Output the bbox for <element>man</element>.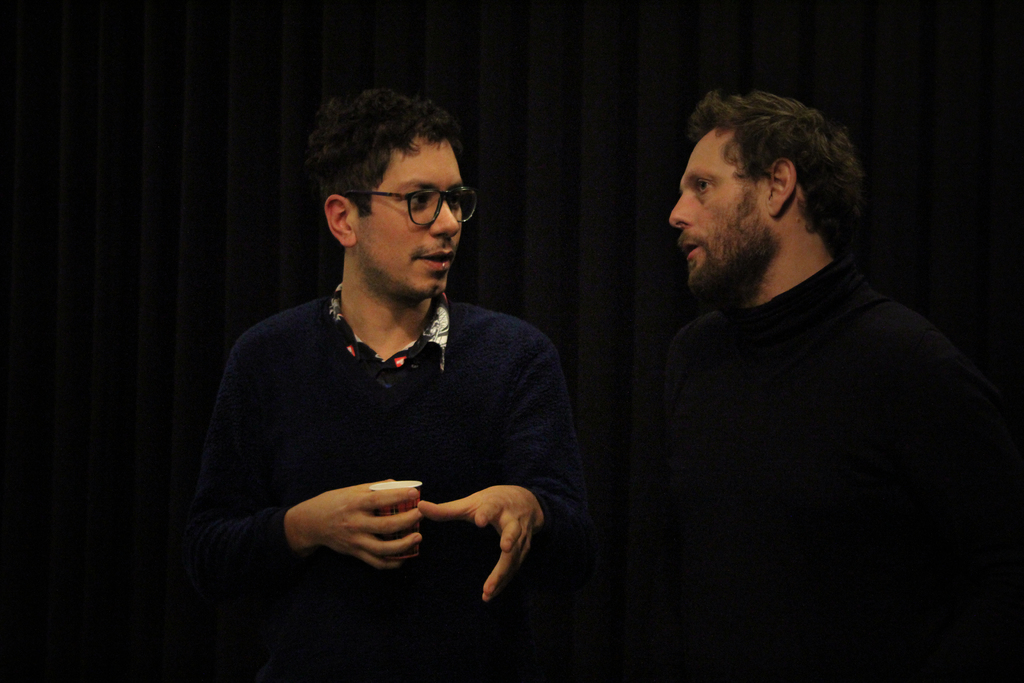
606,76,1013,644.
